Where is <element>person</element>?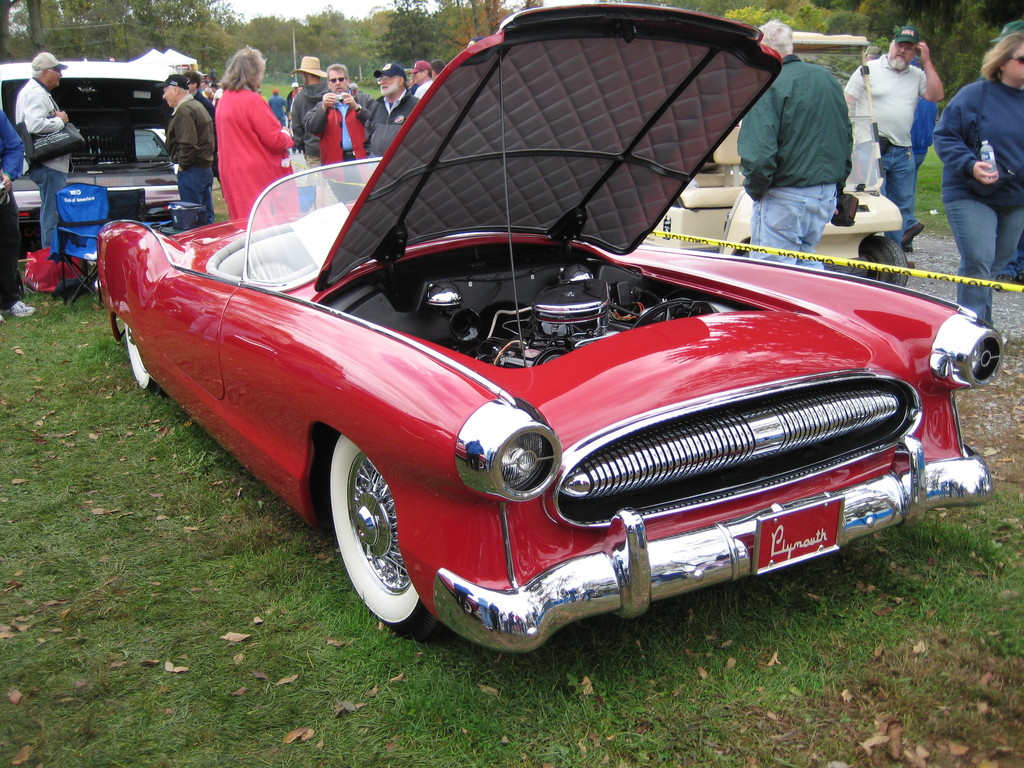
12:49:84:248.
